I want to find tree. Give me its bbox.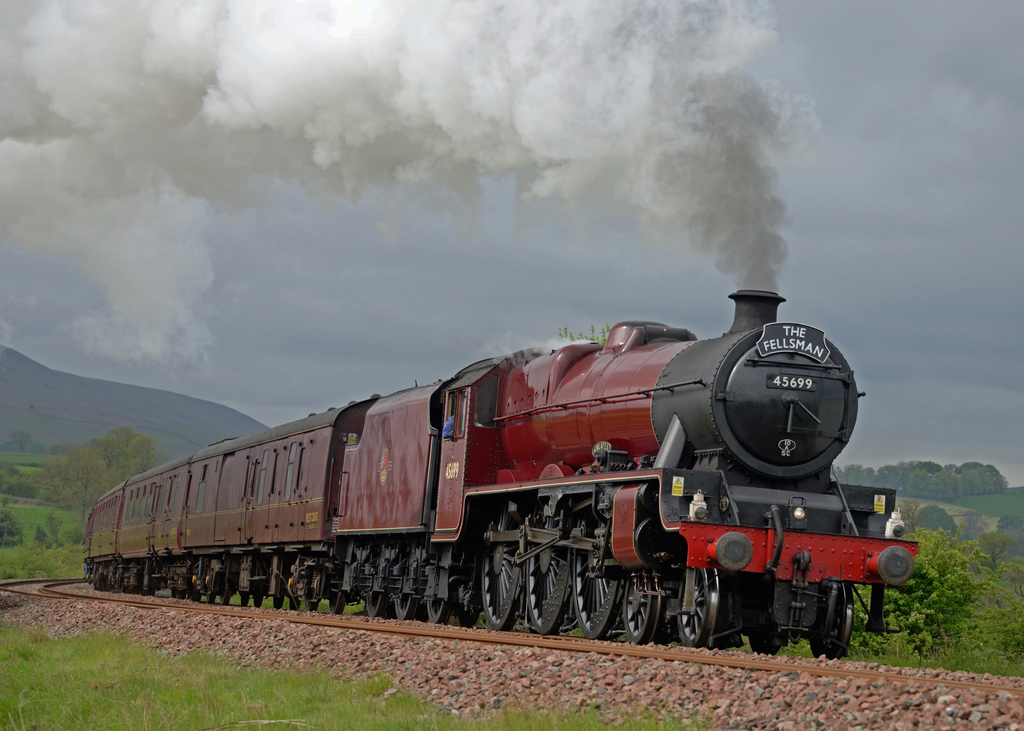
bbox(31, 447, 122, 527).
